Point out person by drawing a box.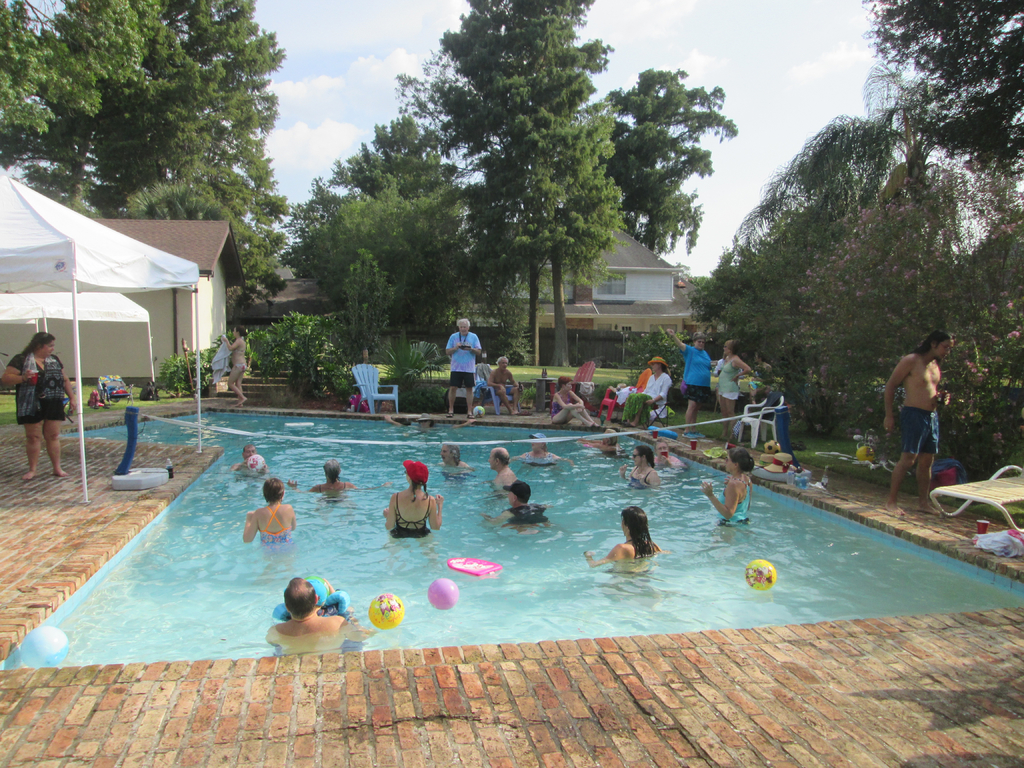
region(515, 427, 578, 467).
